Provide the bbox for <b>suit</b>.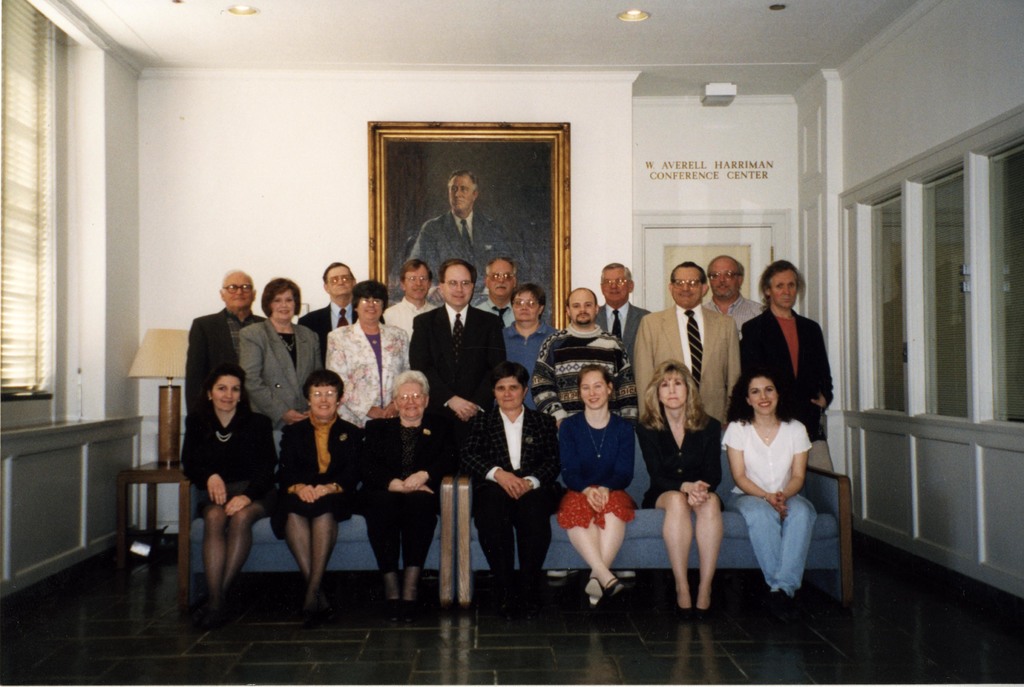
(181,404,280,510).
